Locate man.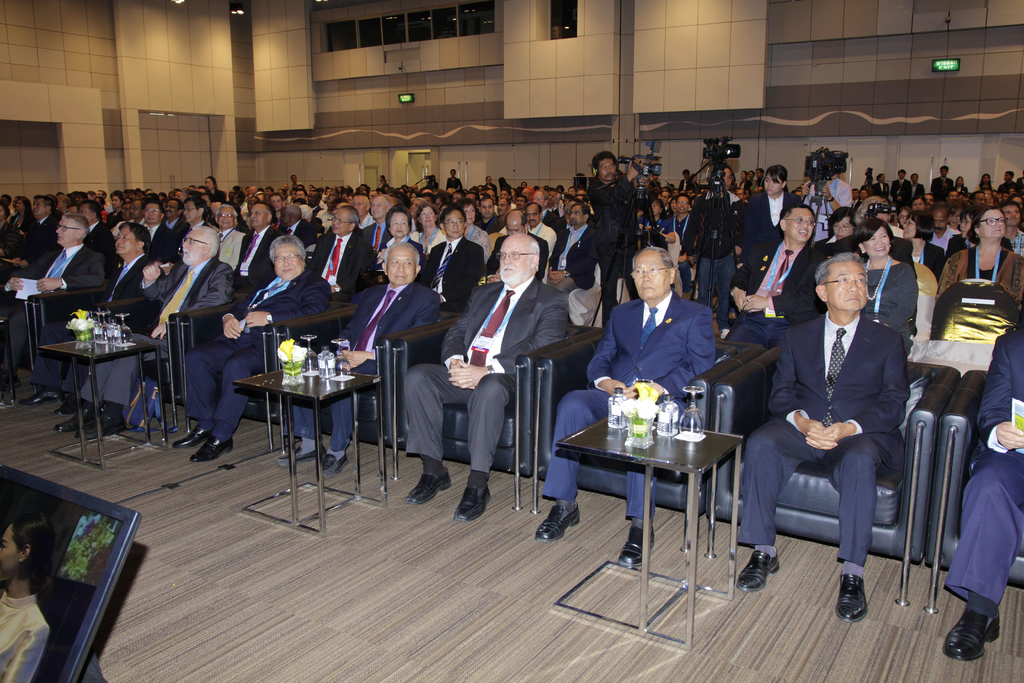
Bounding box: (532,246,714,564).
